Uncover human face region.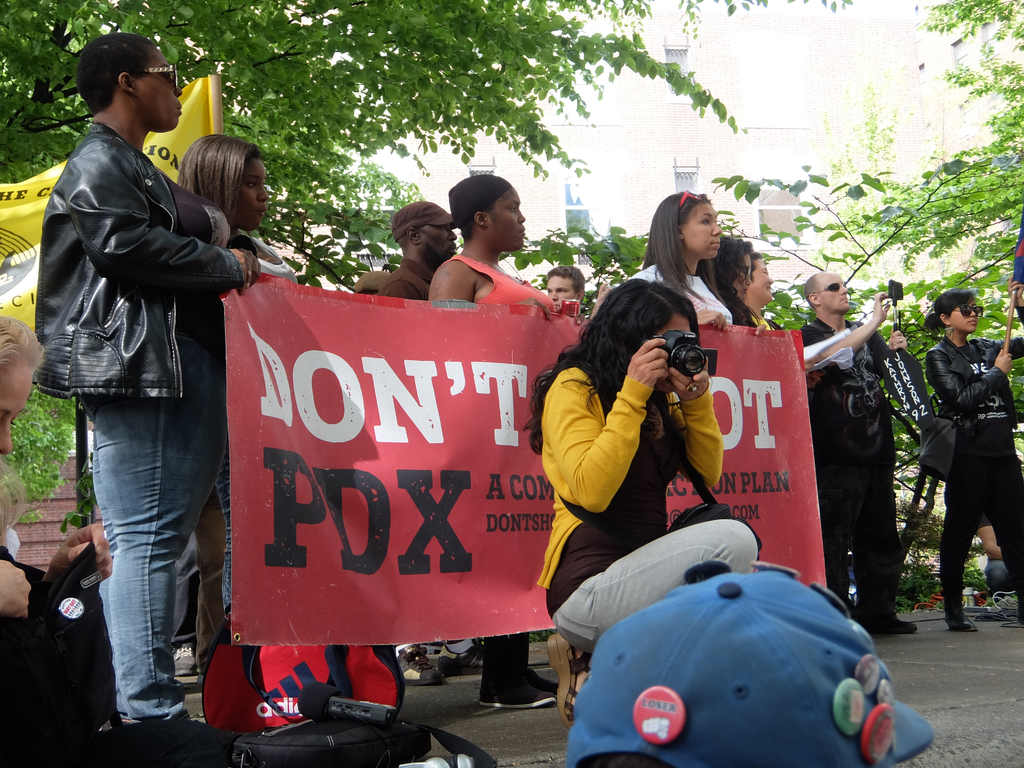
Uncovered: (left=822, top=273, right=849, bottom=314).
